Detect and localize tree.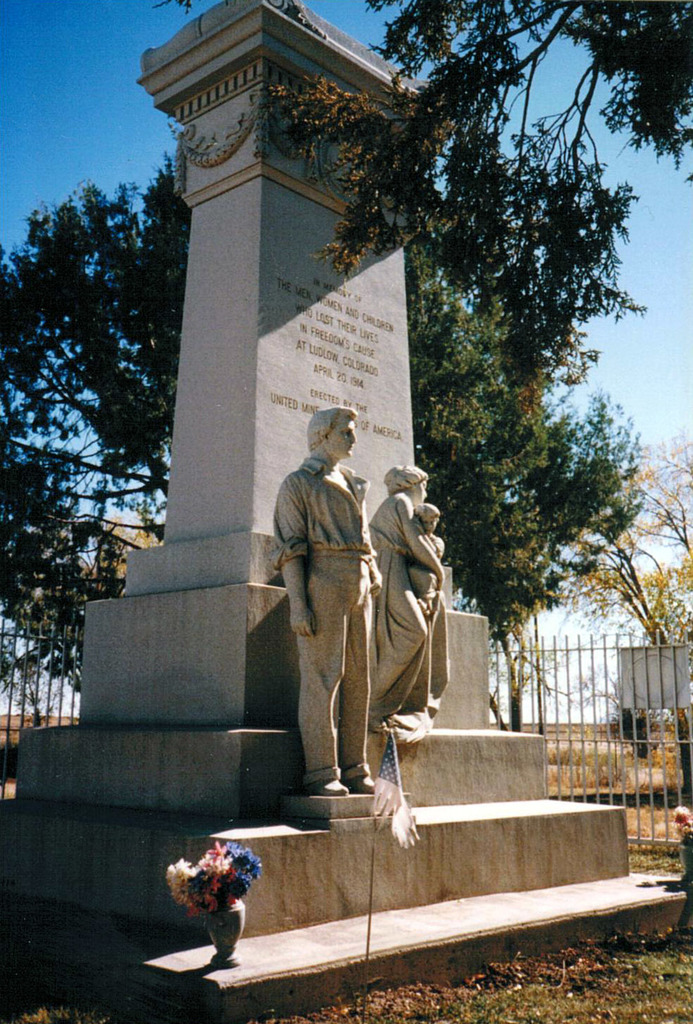
Localized at x1=398 y1=279 x2=645 y2=729.
